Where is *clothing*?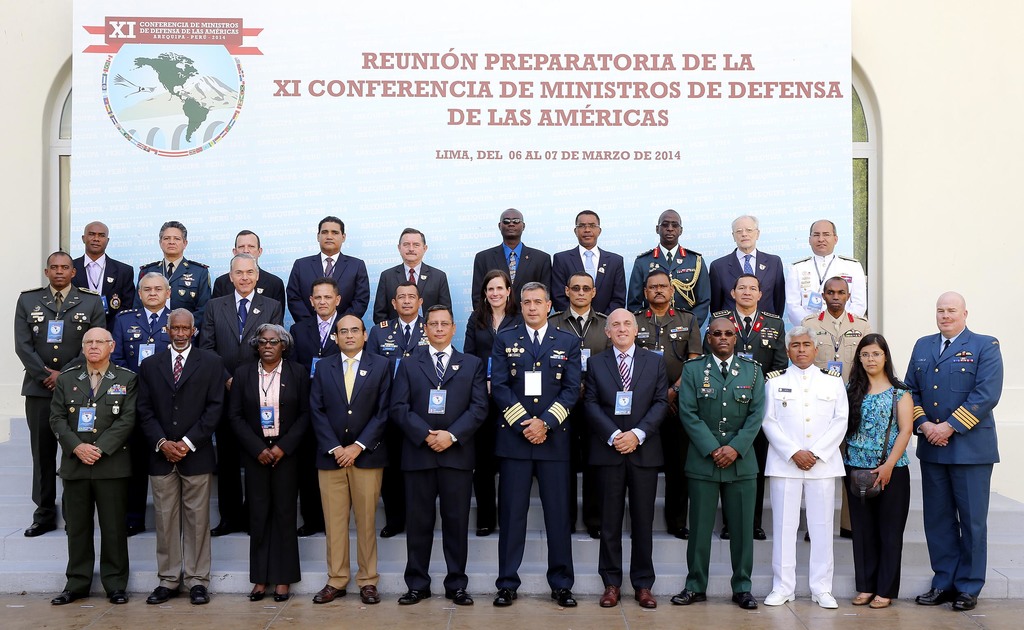
rect(755, 355, 849, 577).
